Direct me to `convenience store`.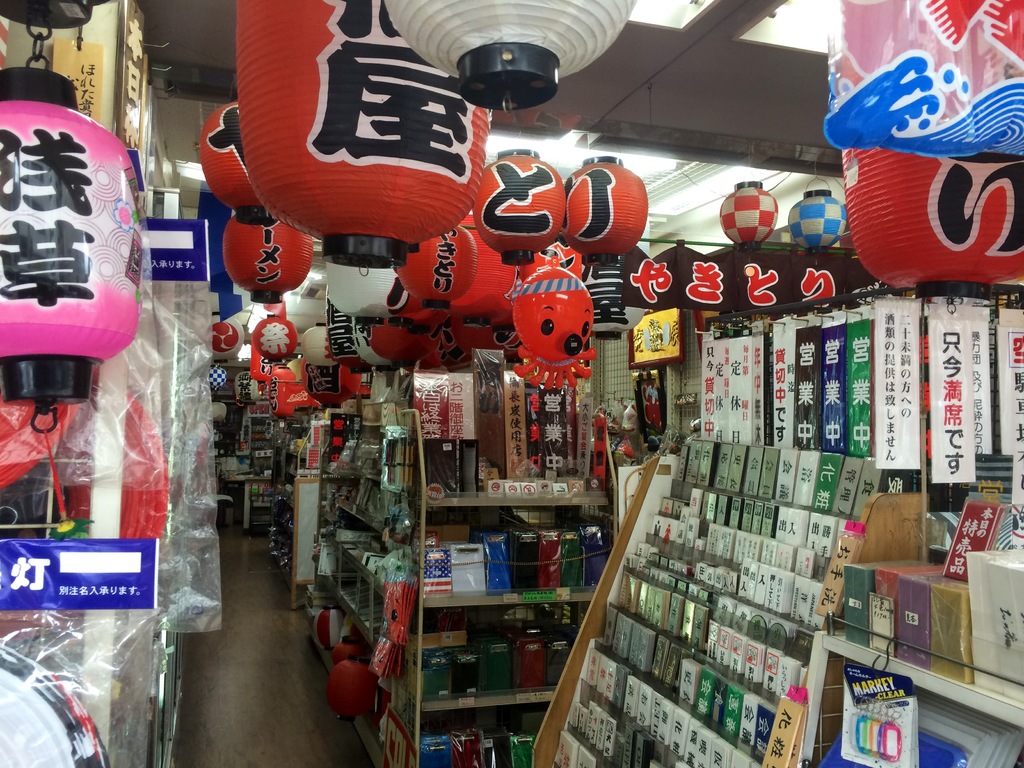
Direction: 0 19 1023 767.
